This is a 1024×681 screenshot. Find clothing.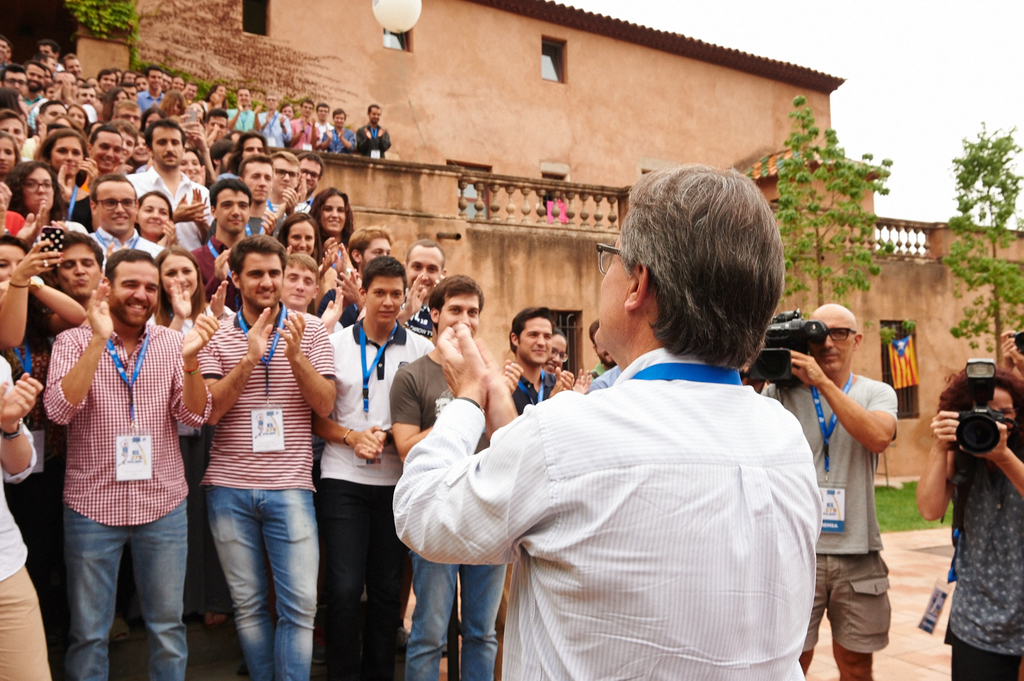
Bounding box: x1=357, y1=120, x2=393, y2=154.
